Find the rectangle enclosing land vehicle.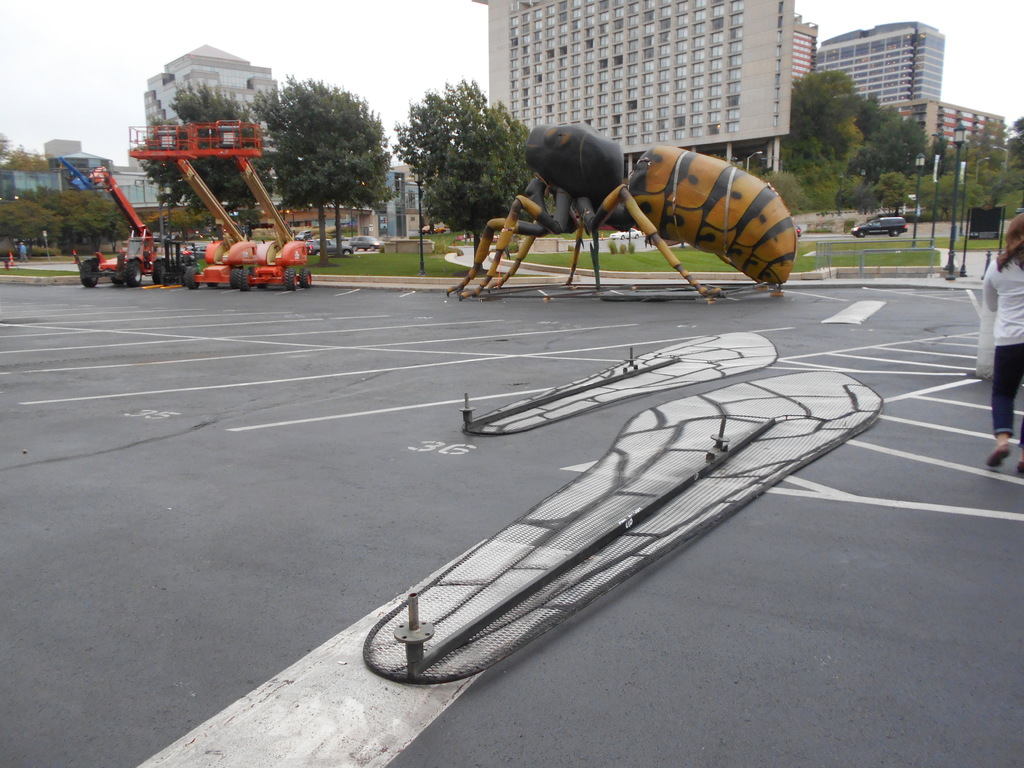
607, 231, 639, 239.
